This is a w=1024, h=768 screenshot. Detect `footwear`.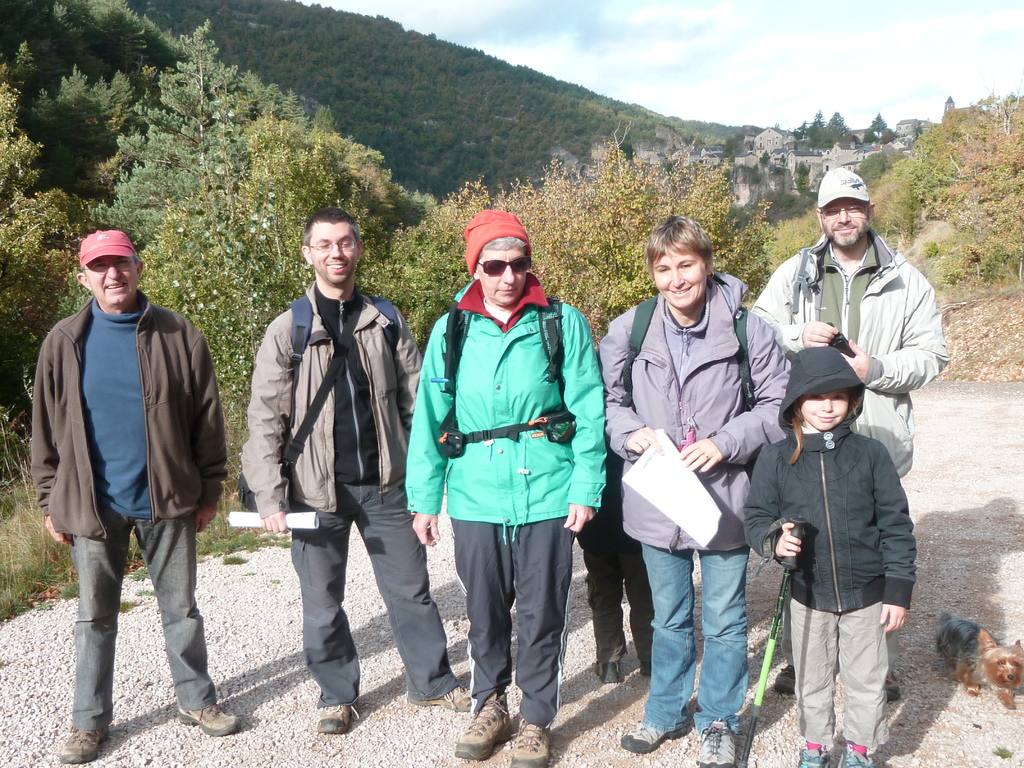
[692,726,737,767].
